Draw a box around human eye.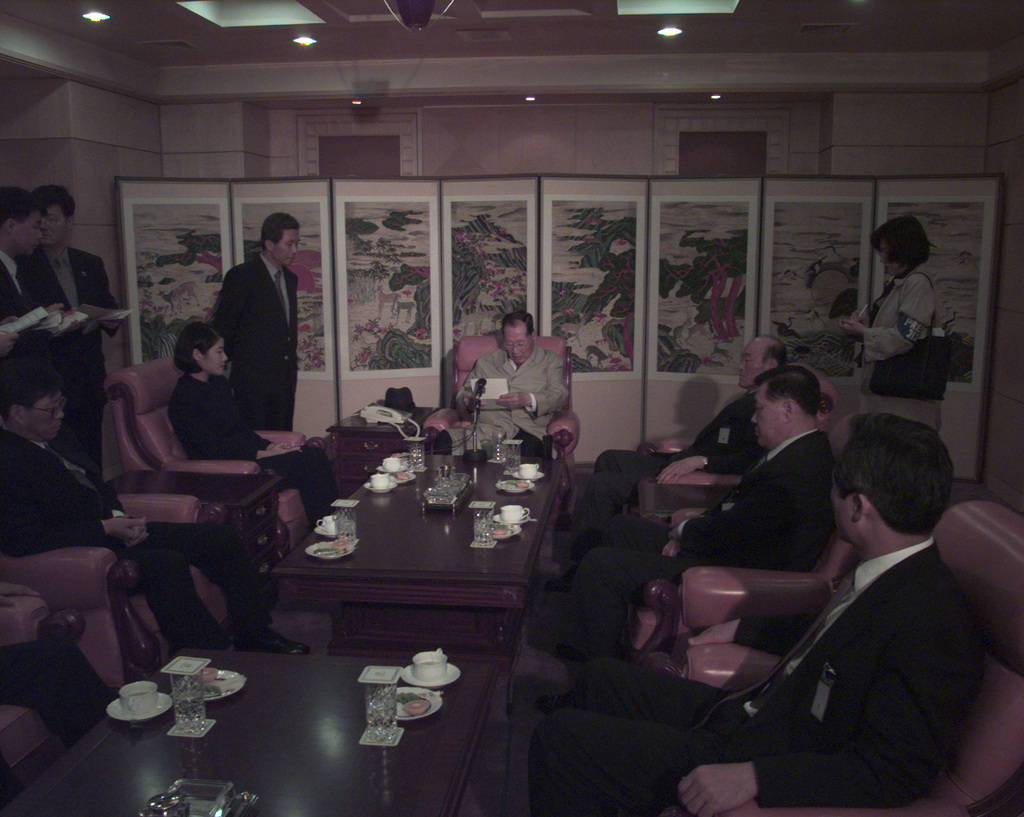
747:357:753:362.
